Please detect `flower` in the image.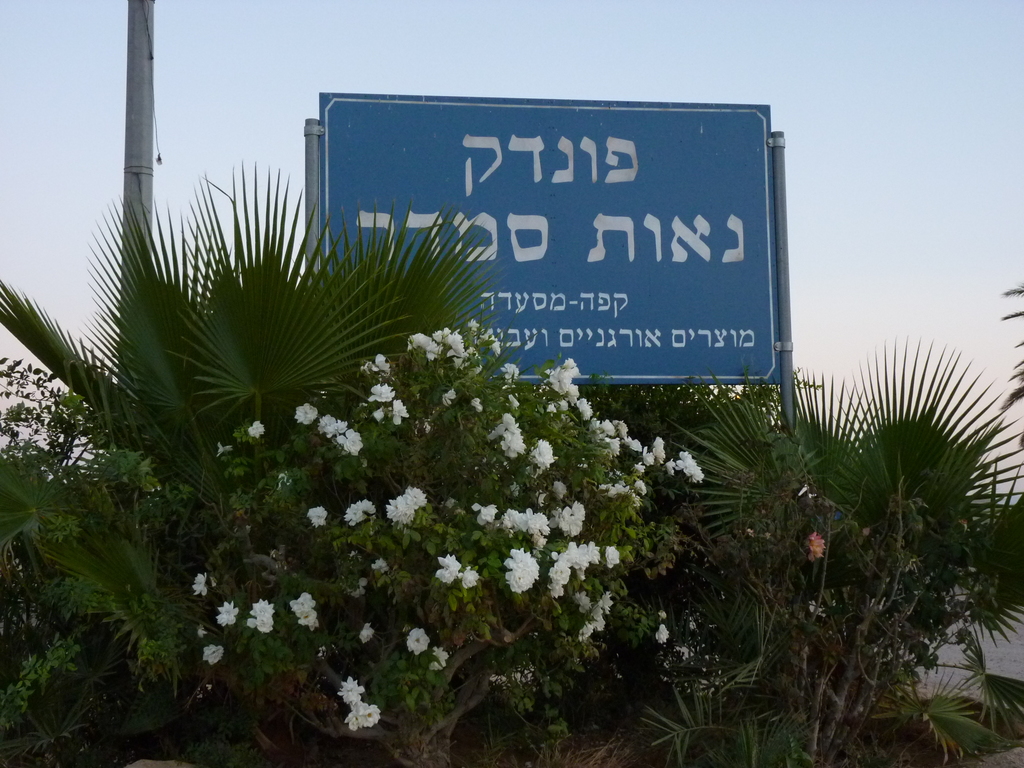
crop(295, 403, 319, 428).
